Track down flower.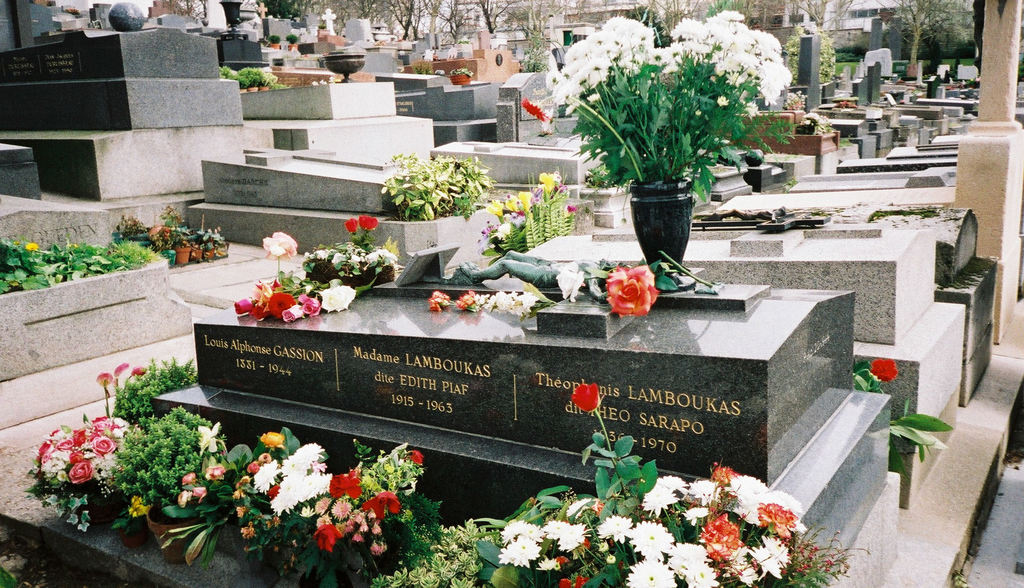
Tracked to {"left": 232, "top": 296, "right": 258, "bottom": 312}.
